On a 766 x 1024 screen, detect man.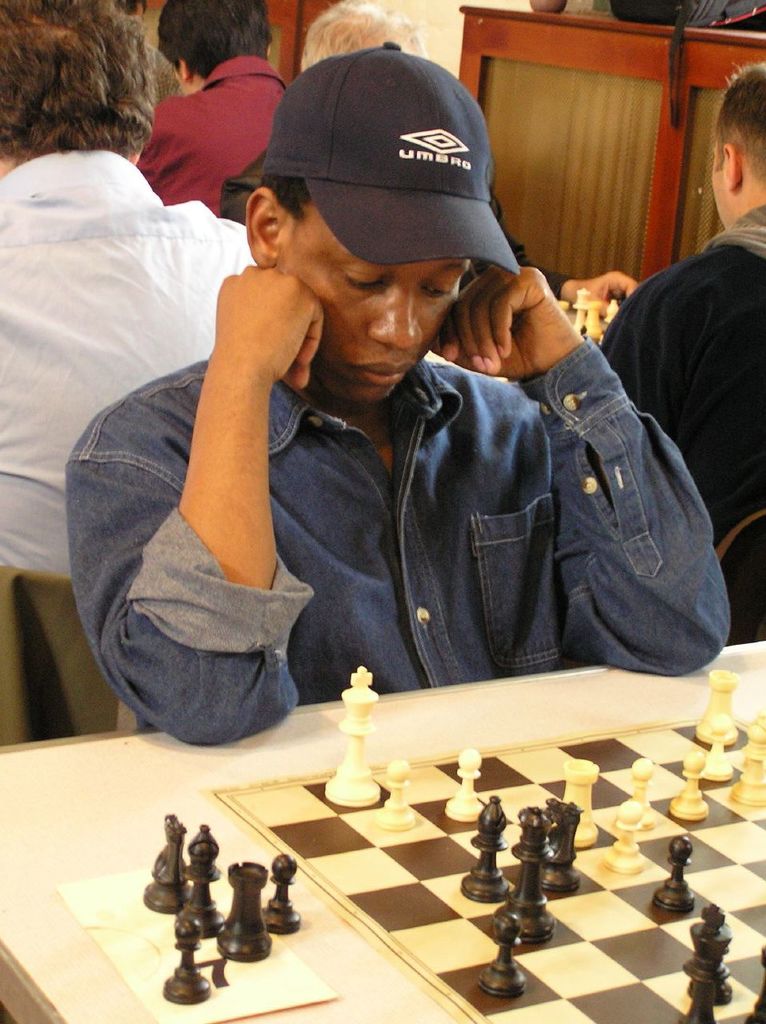
136 0 299 218.
